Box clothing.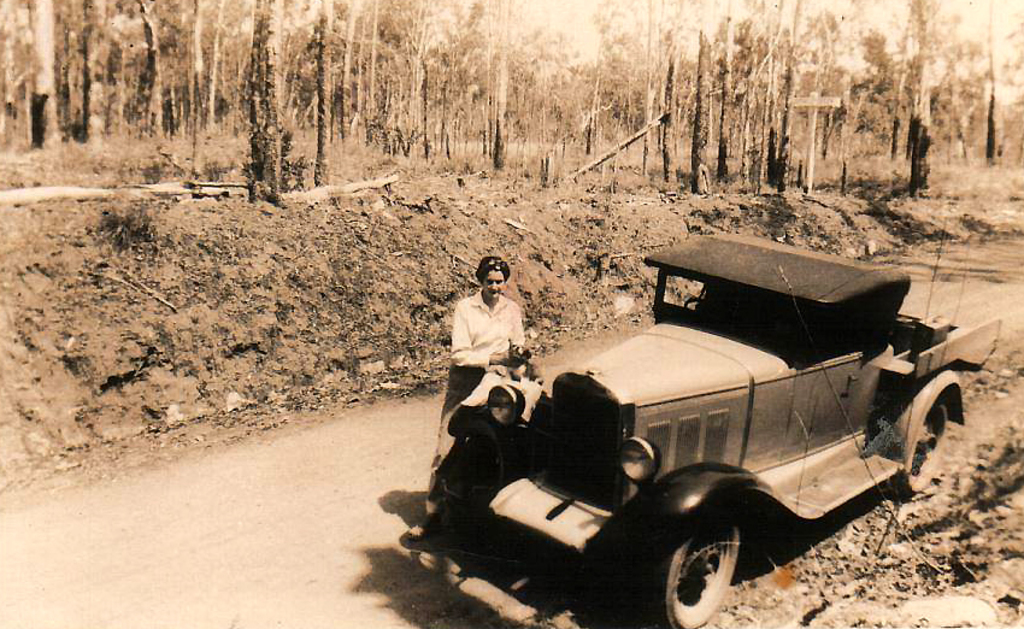
<bbox>440, 259, 536, 413</bbox>.
